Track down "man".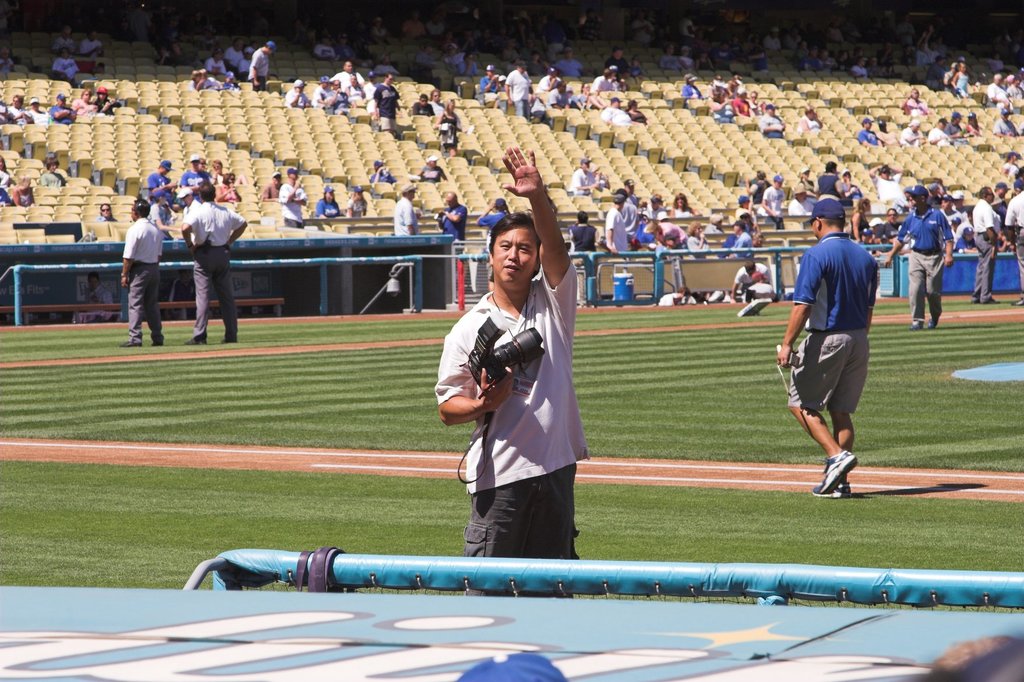
Tracked to box=[764, 30, 781, 51].
